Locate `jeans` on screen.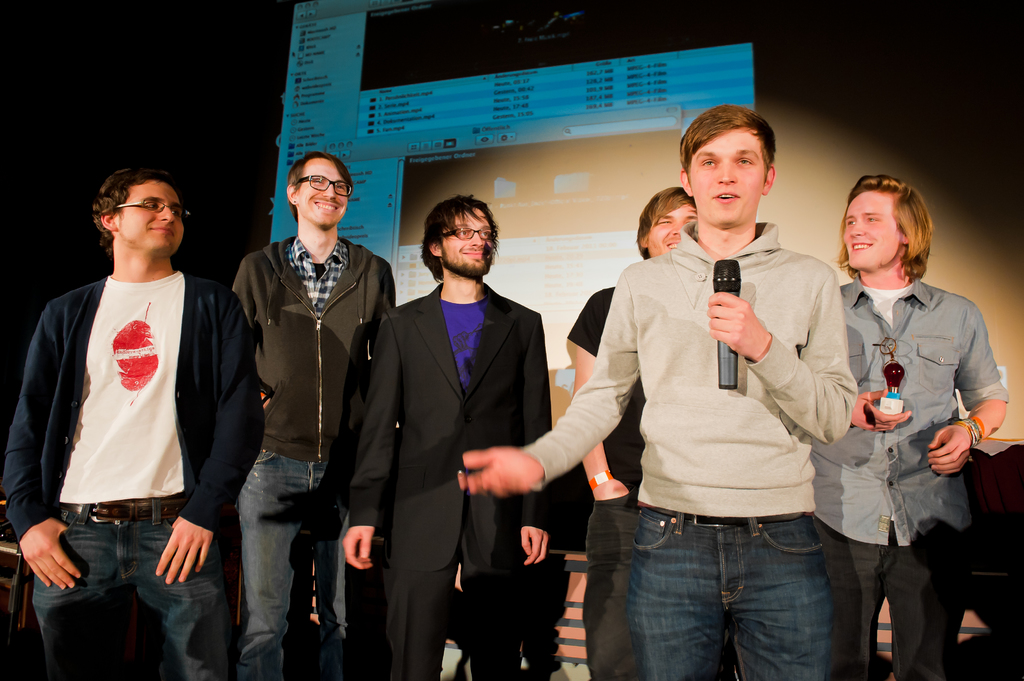
On screen at {"x1": 225, "y1": 445, "x2": 361, "y2": 680}.
